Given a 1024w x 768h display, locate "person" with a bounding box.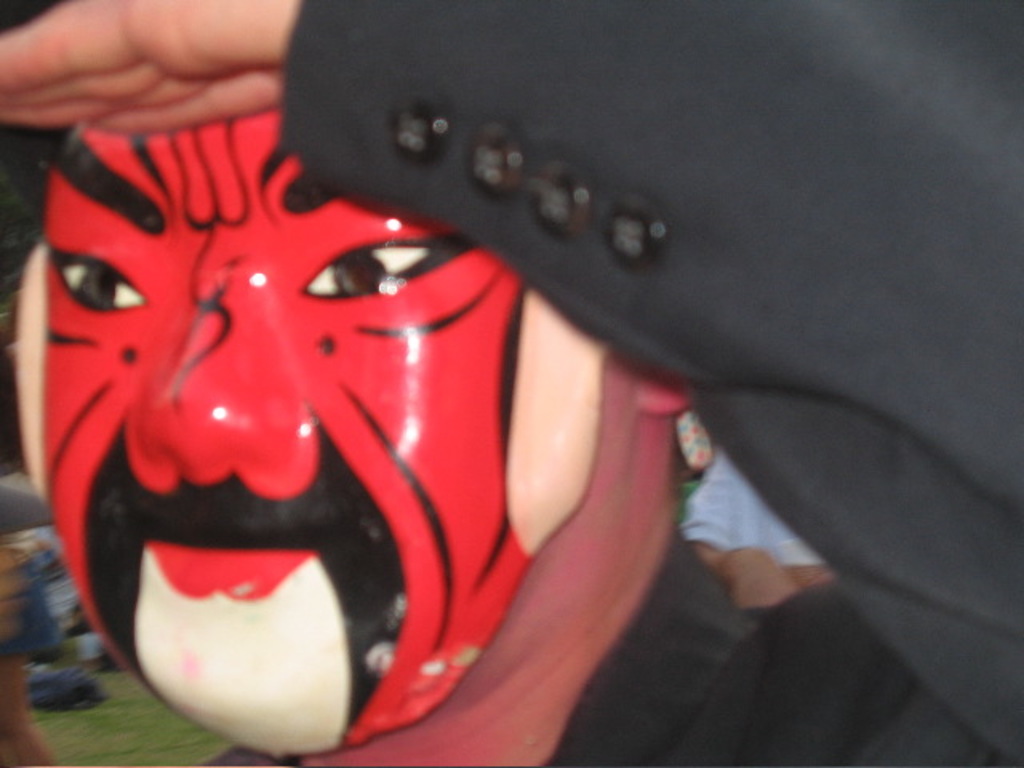
Located: x1=677, y1=437, x2=834, y2=603.
